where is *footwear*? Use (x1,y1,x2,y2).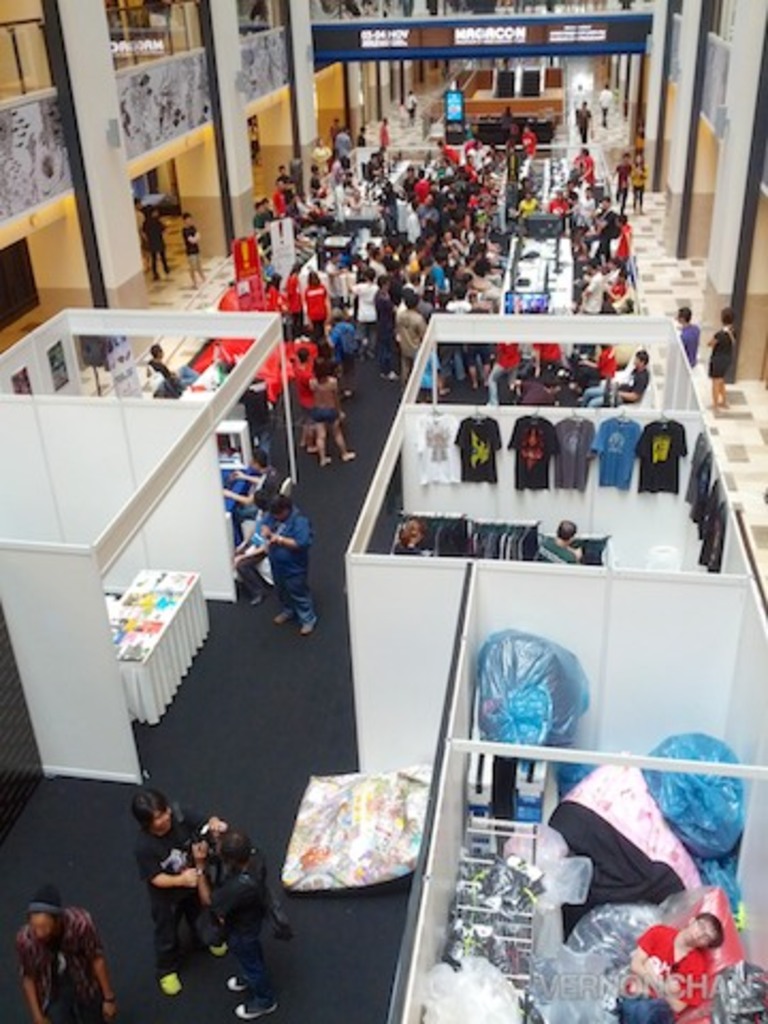
(250,593,262,606).
